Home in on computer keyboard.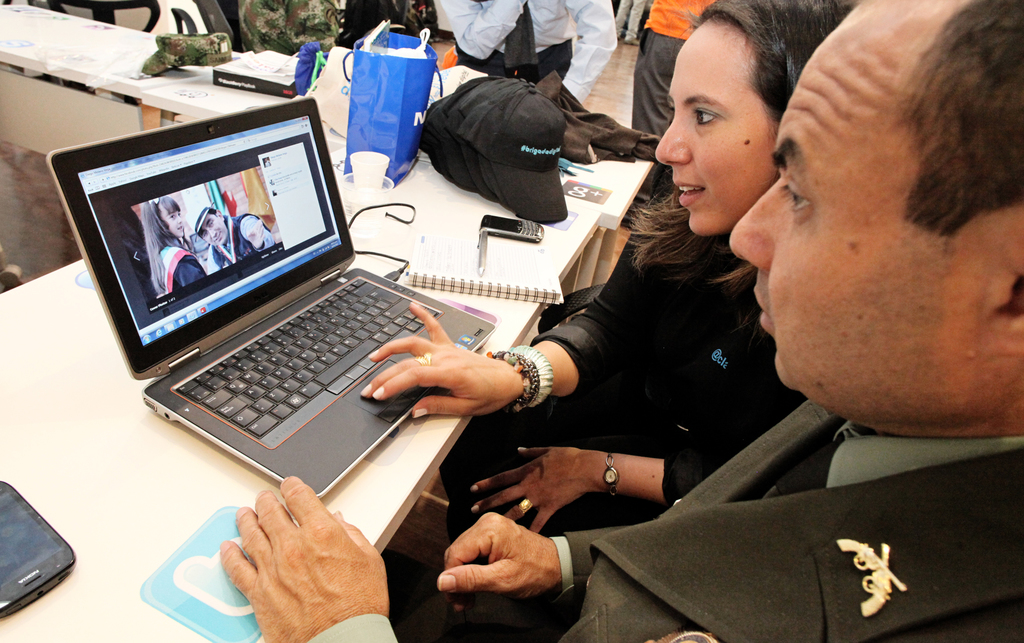
Homed in at bbox(174, 276, 439, 439).
